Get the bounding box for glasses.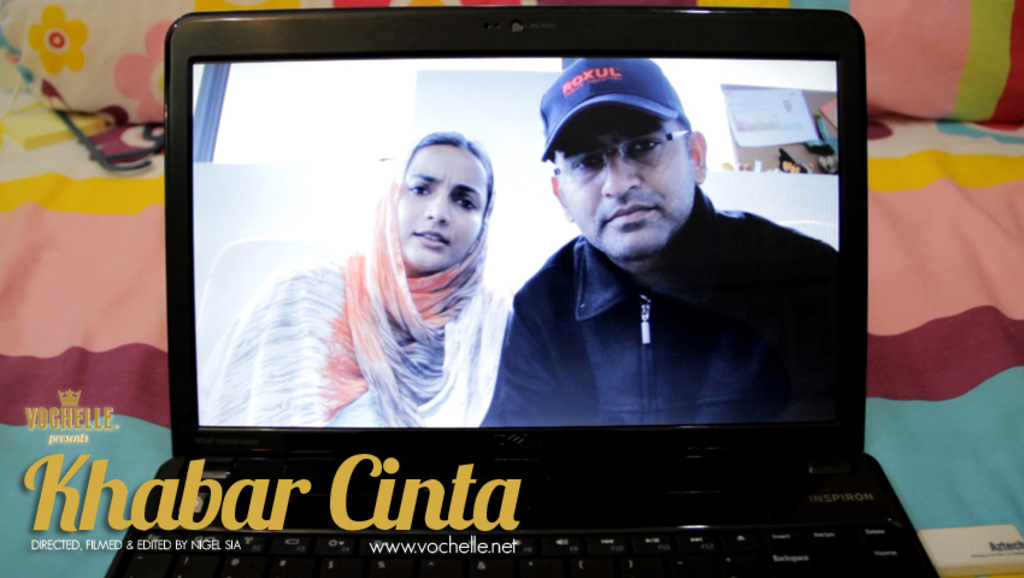
l=553, t=128, r=685, b=177.
